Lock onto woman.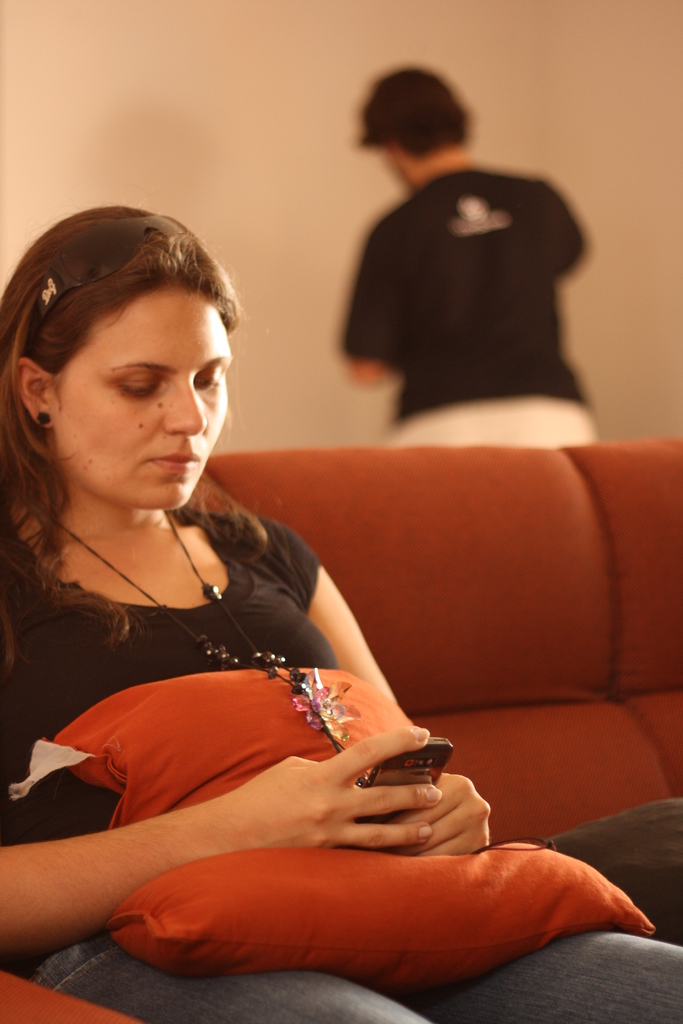
Locked: l=15, t=209, r=578, b=1023.
